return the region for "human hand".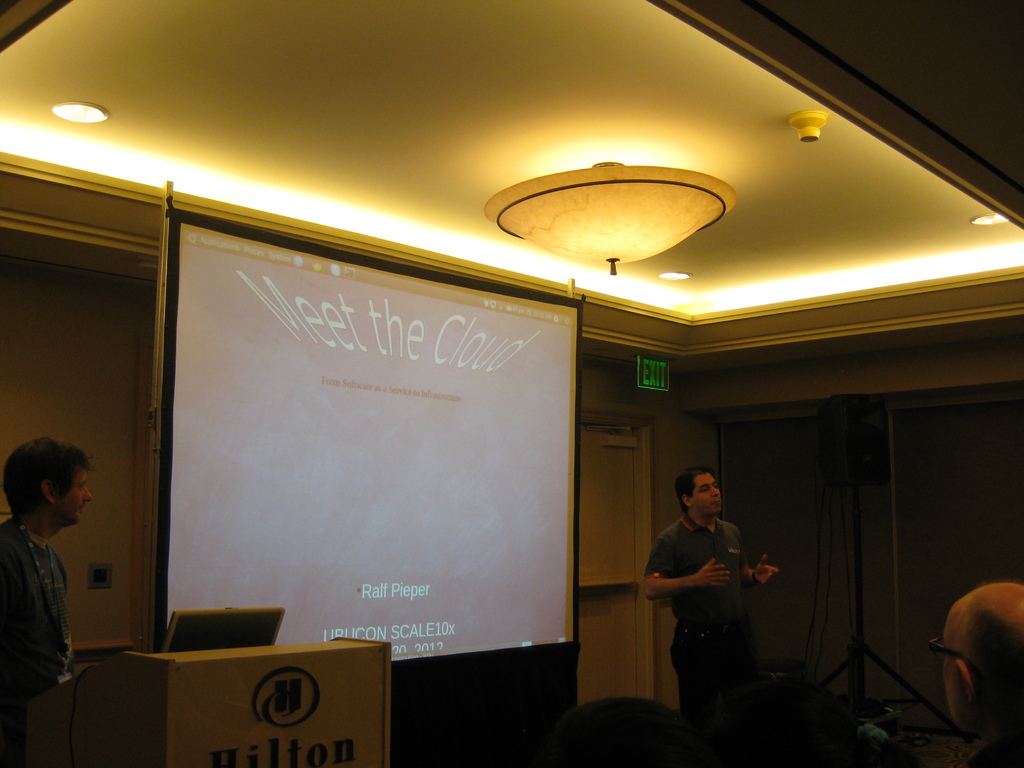
x1=694, y1=560, x2=730, y2=588.
